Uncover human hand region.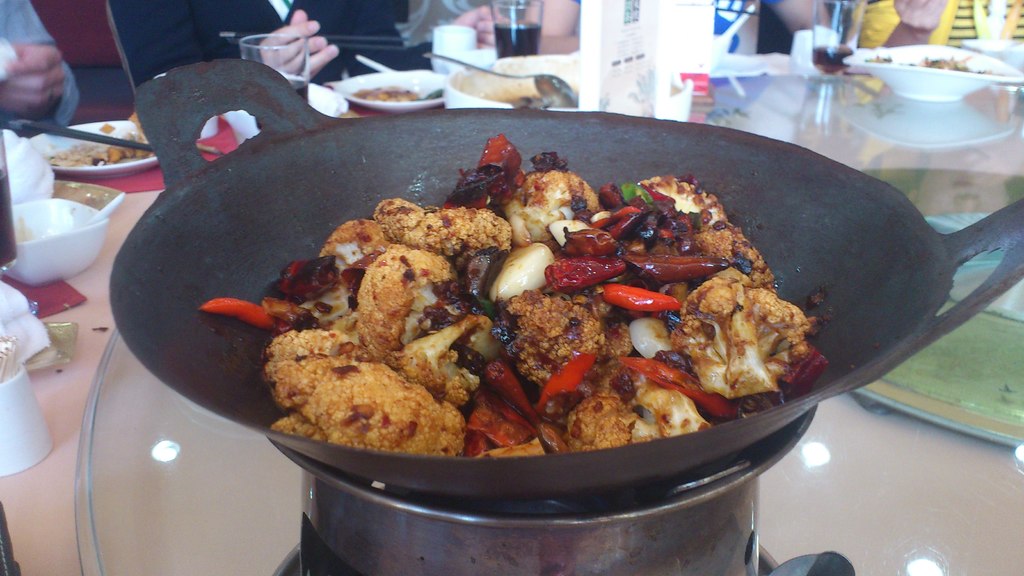
Uncovered: region(259, 9, 341, 89).
